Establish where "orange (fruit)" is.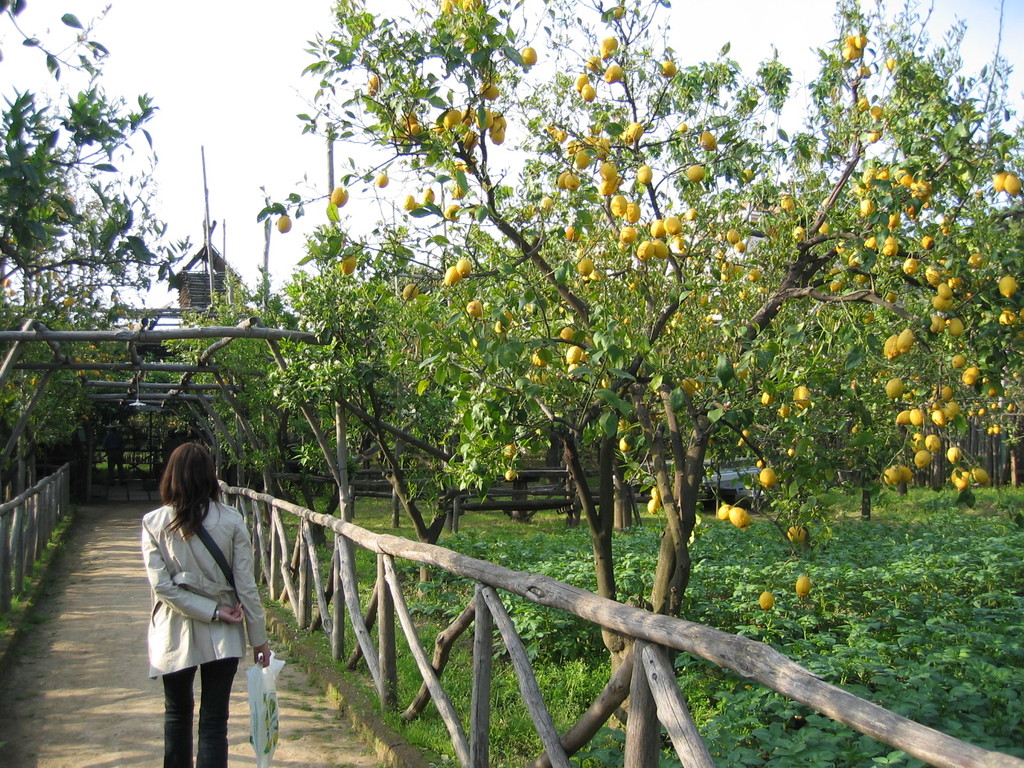
Established at (492, 113, 506, 145).
